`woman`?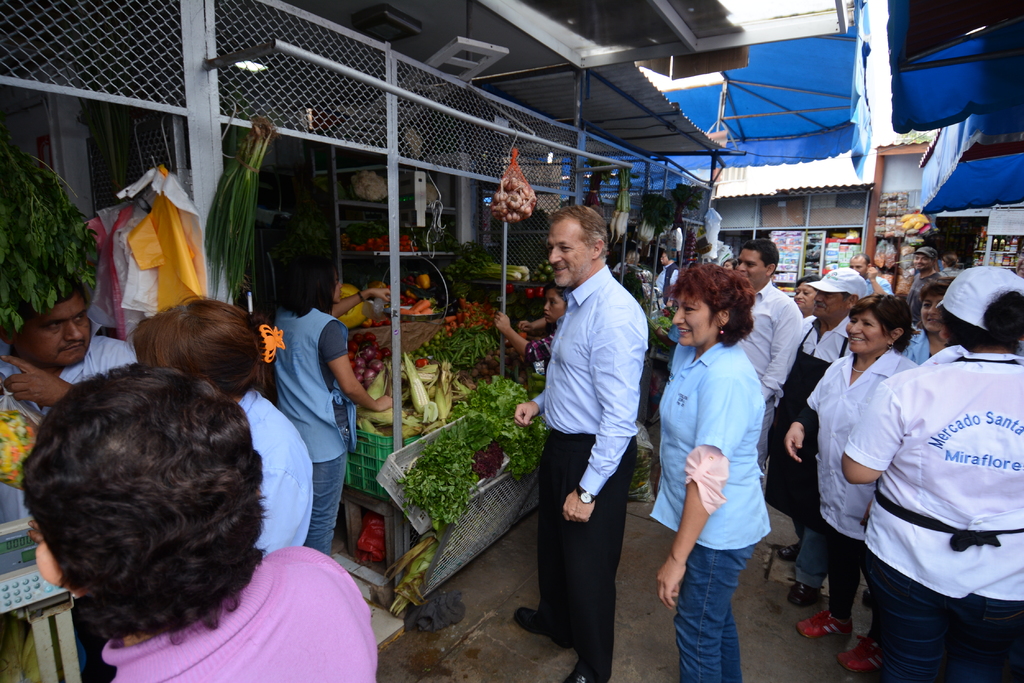
(left=783, top=268, right=820, bottom=321)
